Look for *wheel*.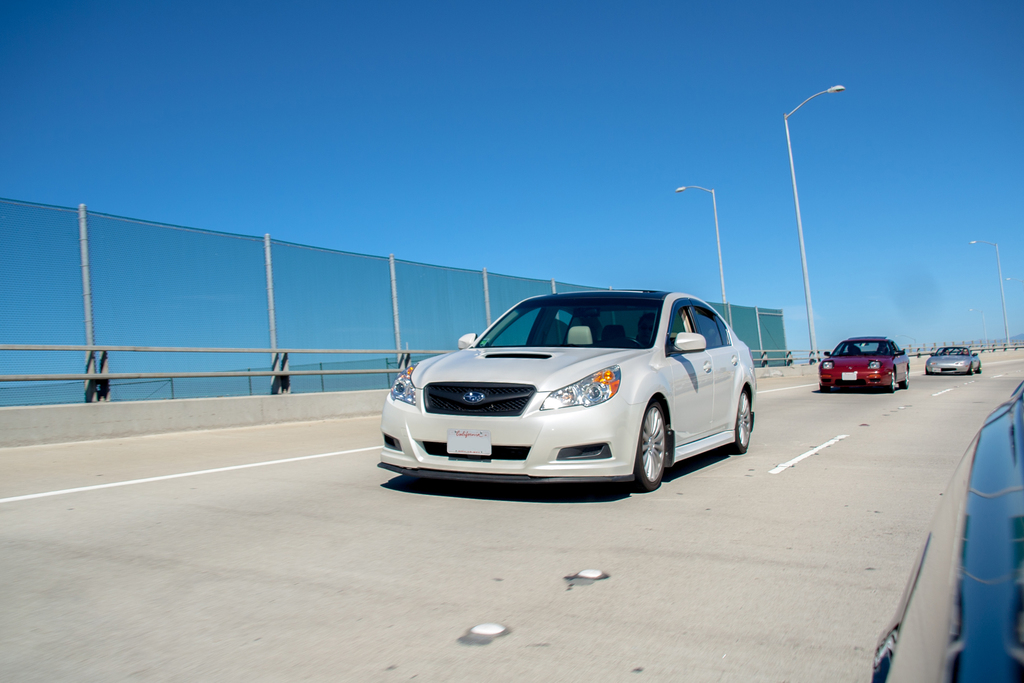
Found: x1=635 y1=403 x2=666 y2=490.
